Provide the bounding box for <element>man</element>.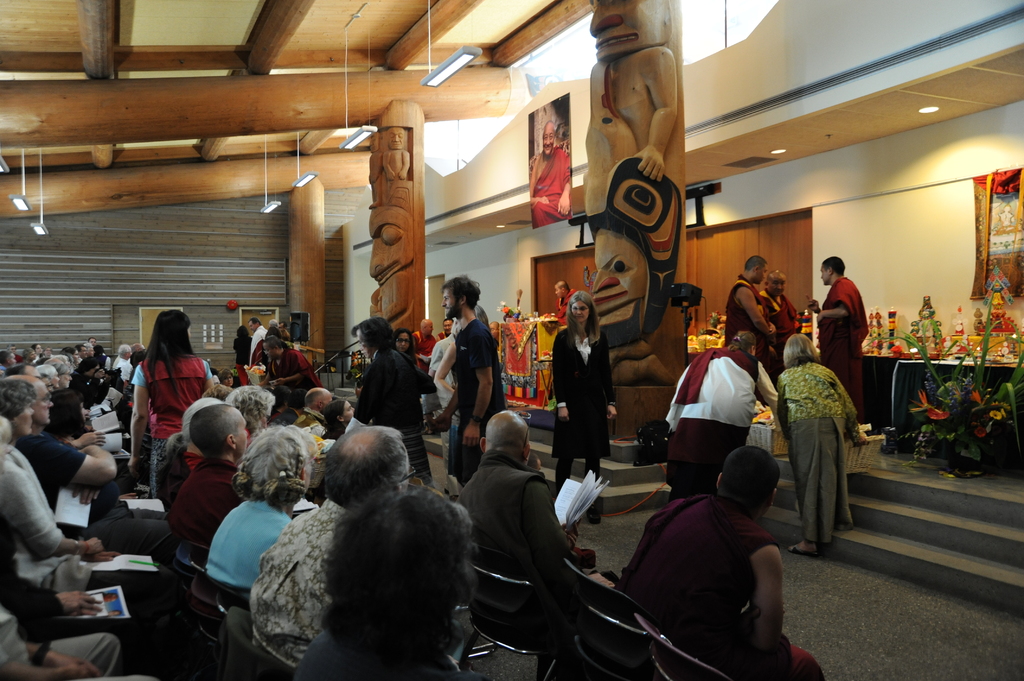
rect(257, 332, 339, 405).
